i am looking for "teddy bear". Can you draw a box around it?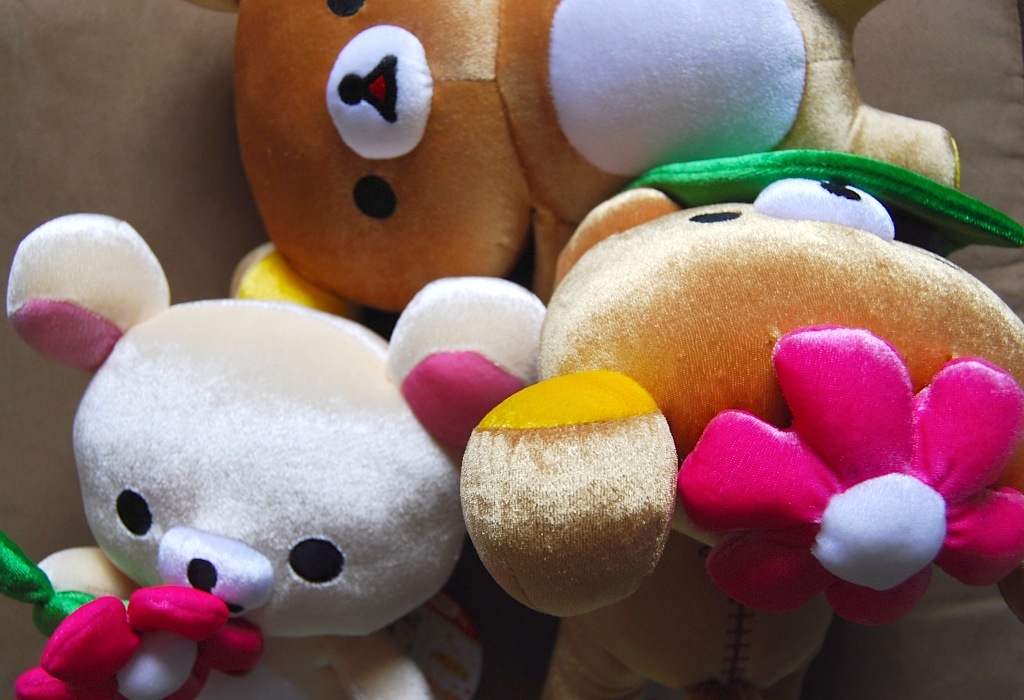
Sure, the bounding box is 9 216 546 699.
